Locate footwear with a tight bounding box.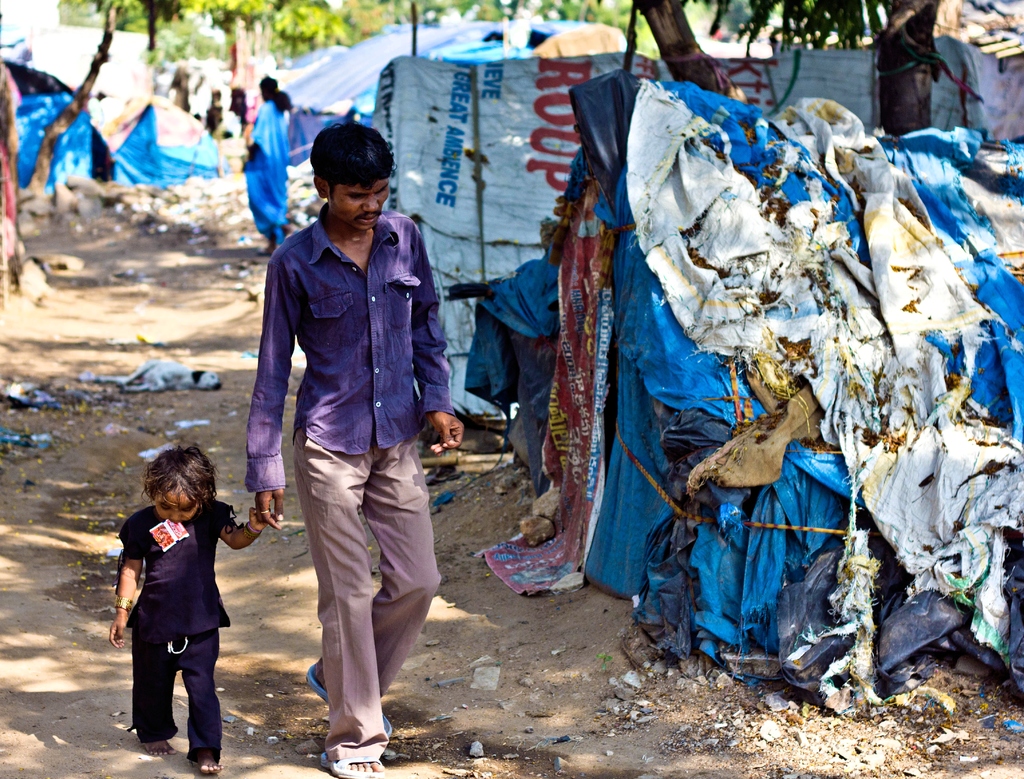
left=317, top=751, right=386, bottom=777.
